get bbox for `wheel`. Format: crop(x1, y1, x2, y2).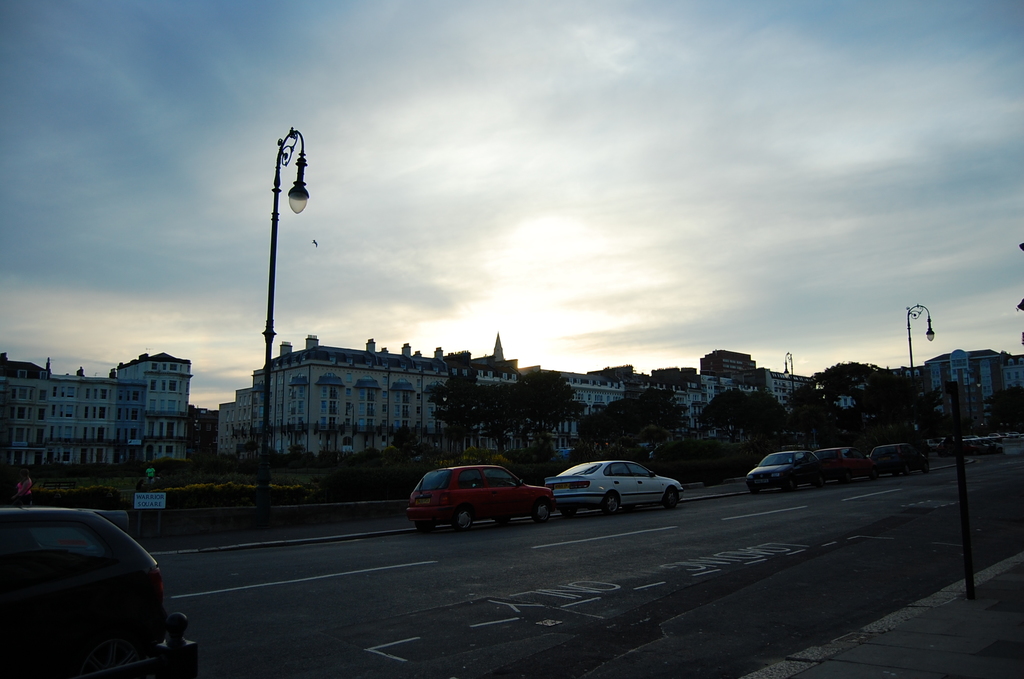
crop(662, 491, 678, 506).
